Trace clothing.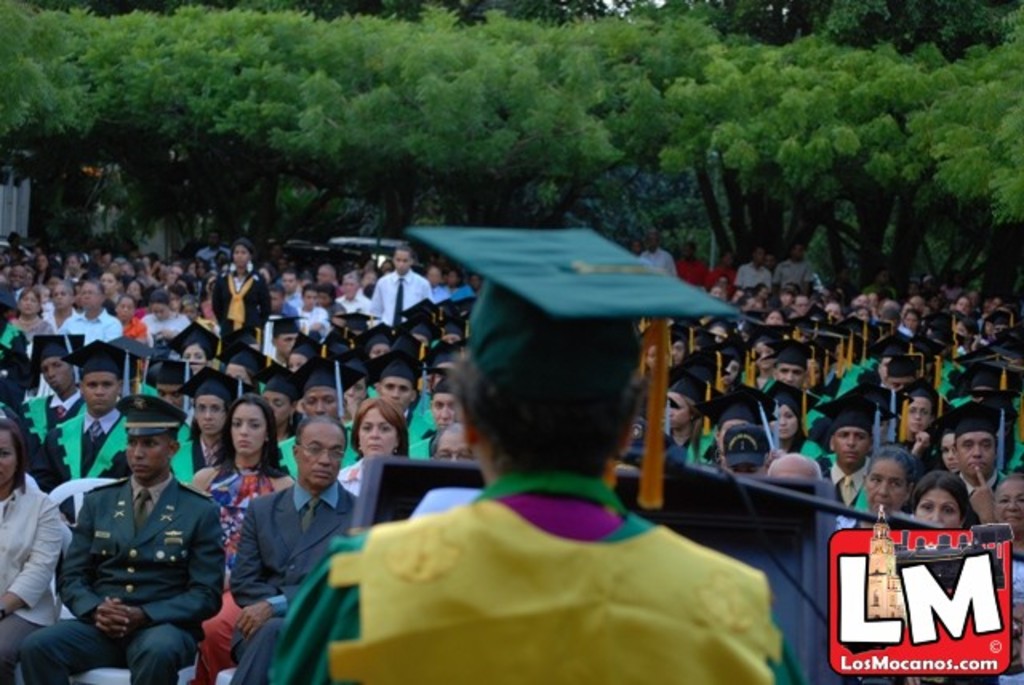
Traced to BBox(302, 306, 328, 341).
